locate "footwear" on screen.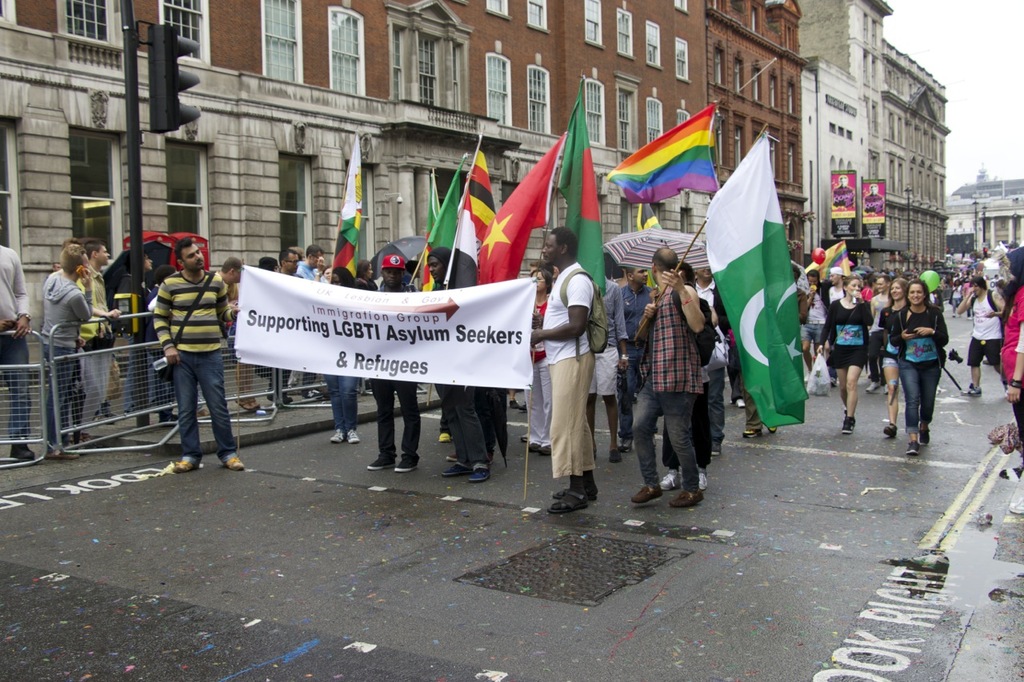
On screen at select_region(835, 412, 863, 436).
